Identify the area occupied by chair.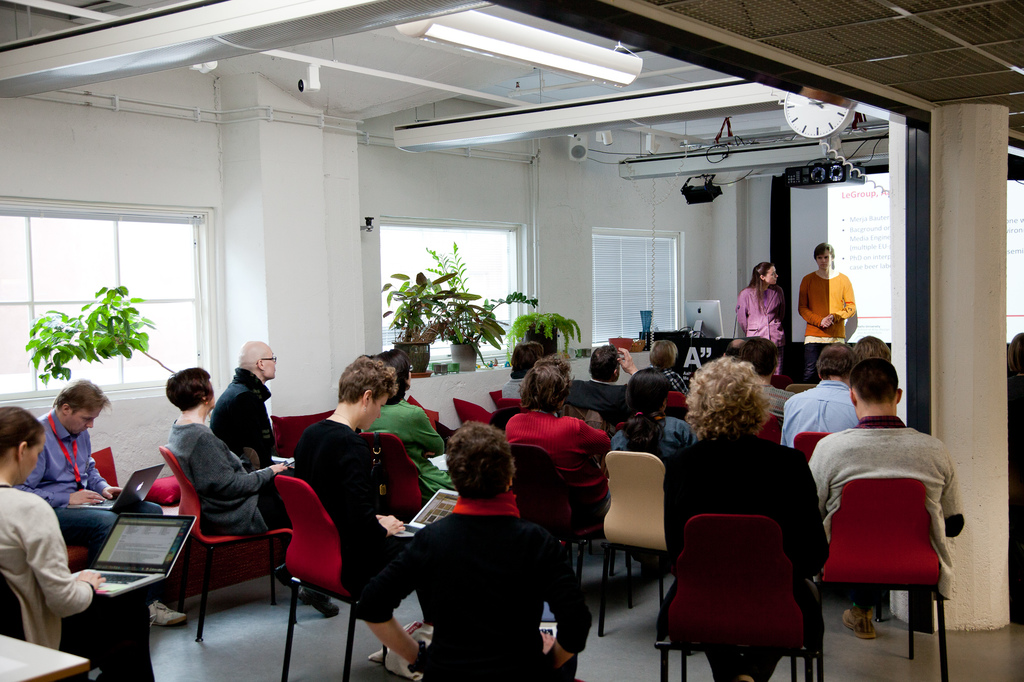
Area: (450,393,495,426).
